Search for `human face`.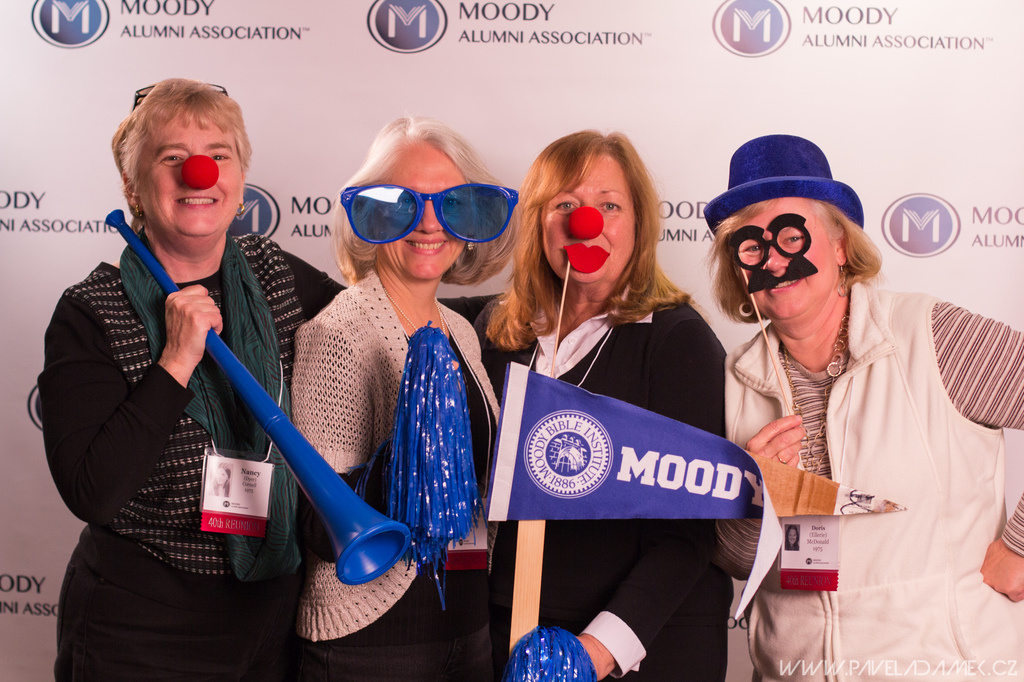
Found at detection(383, 143, 467, 283).
